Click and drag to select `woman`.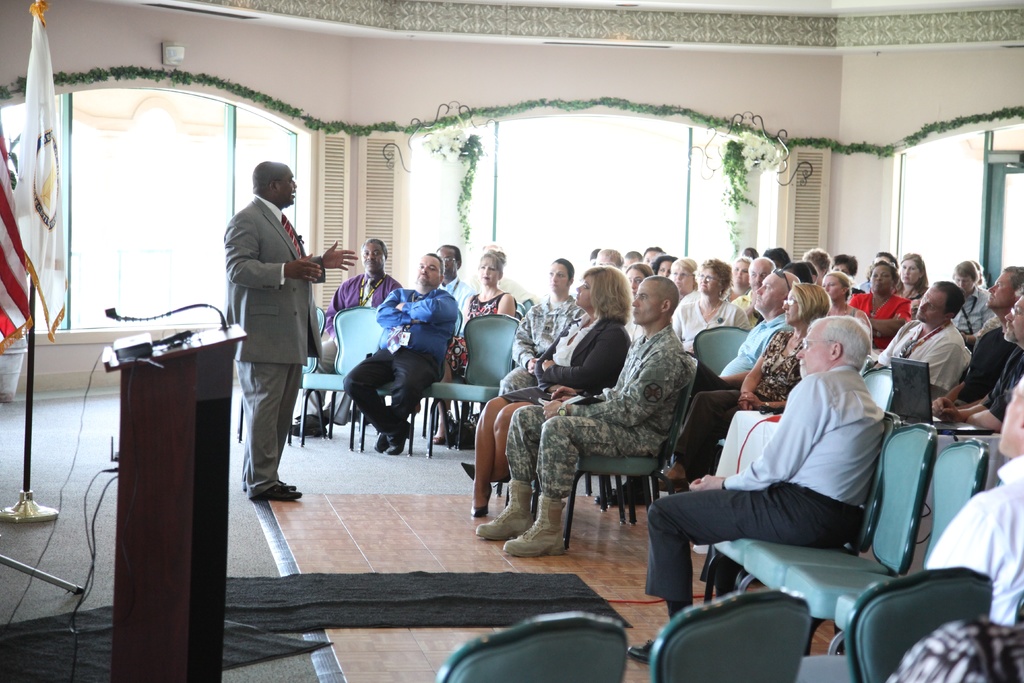
Selection: 671, 257, 701, 299.
